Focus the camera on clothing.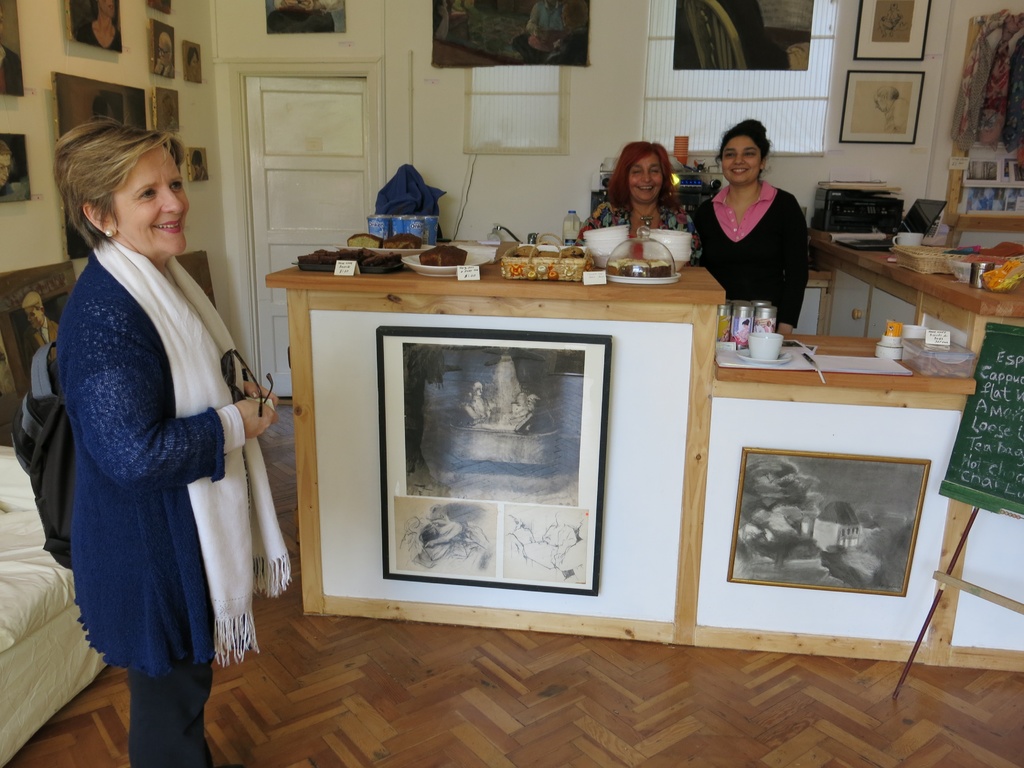
Focus region: left=697, top=182, right=803, bottom=344.
